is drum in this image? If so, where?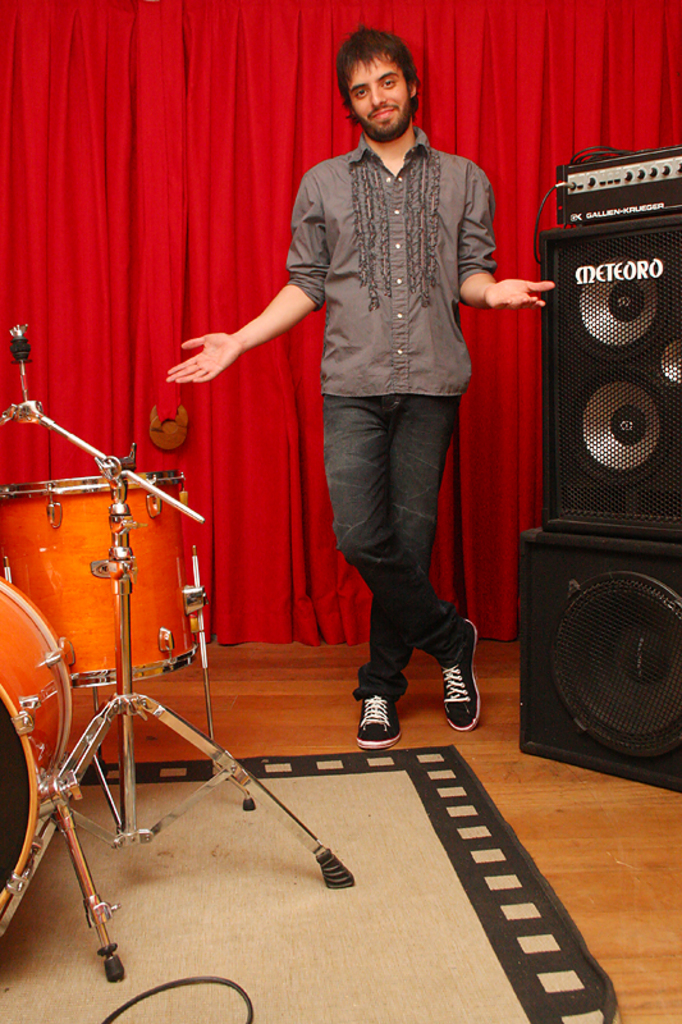
Yes, at x1=0 y1=462 x2=202 y2=695.
